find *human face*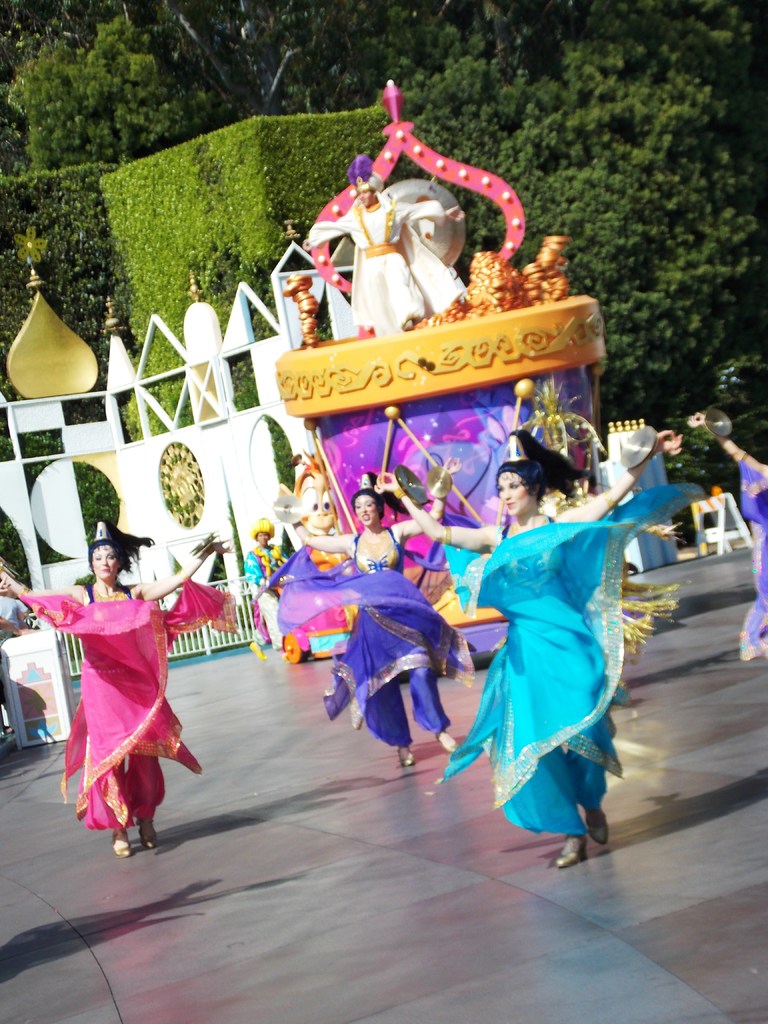
<bbox>91, 542, 120, 582</bbox>
